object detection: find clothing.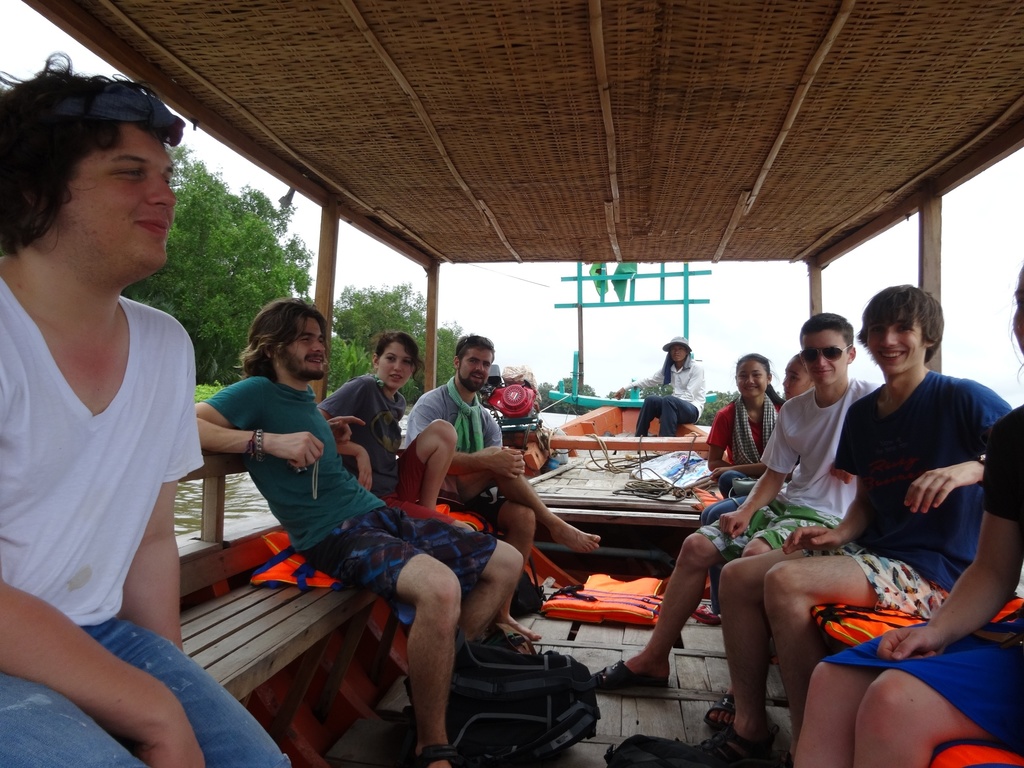
[714, 394, 773, 495].
